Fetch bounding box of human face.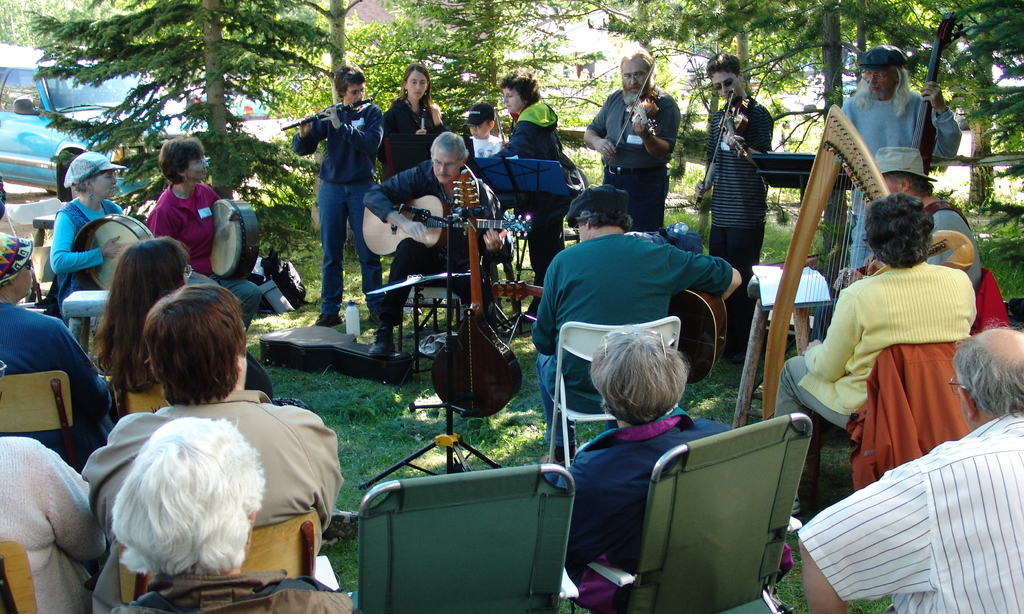
Bbox: [618, 65, 644, 90].
